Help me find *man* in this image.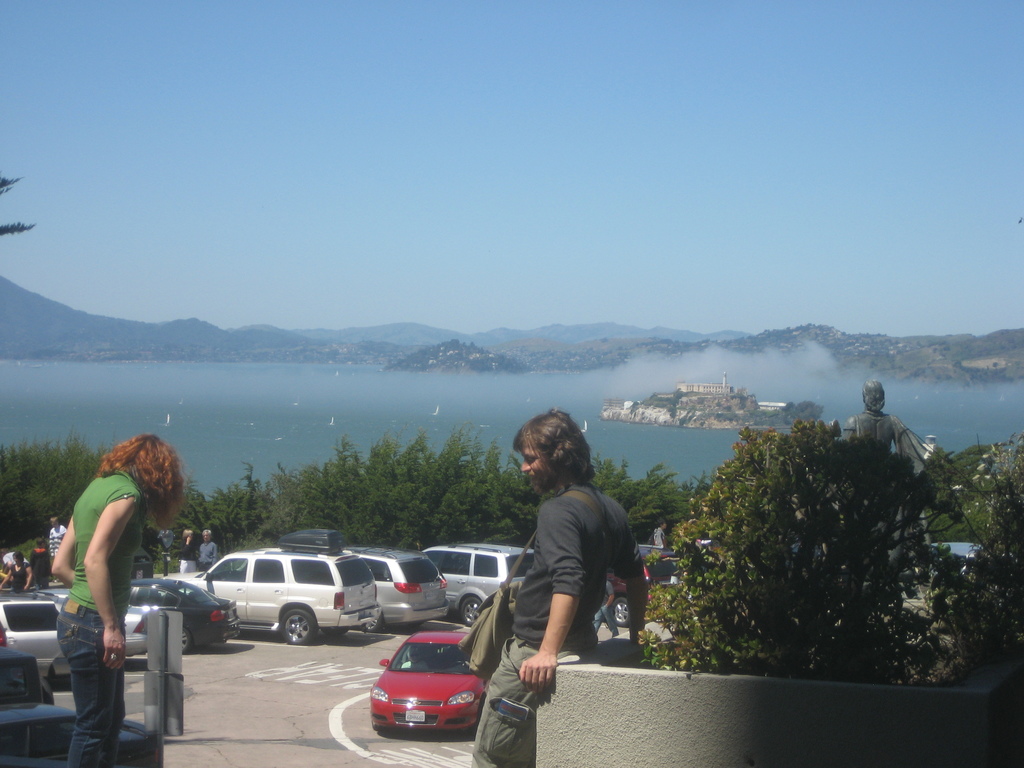
Found it: 591 577 622 640.
